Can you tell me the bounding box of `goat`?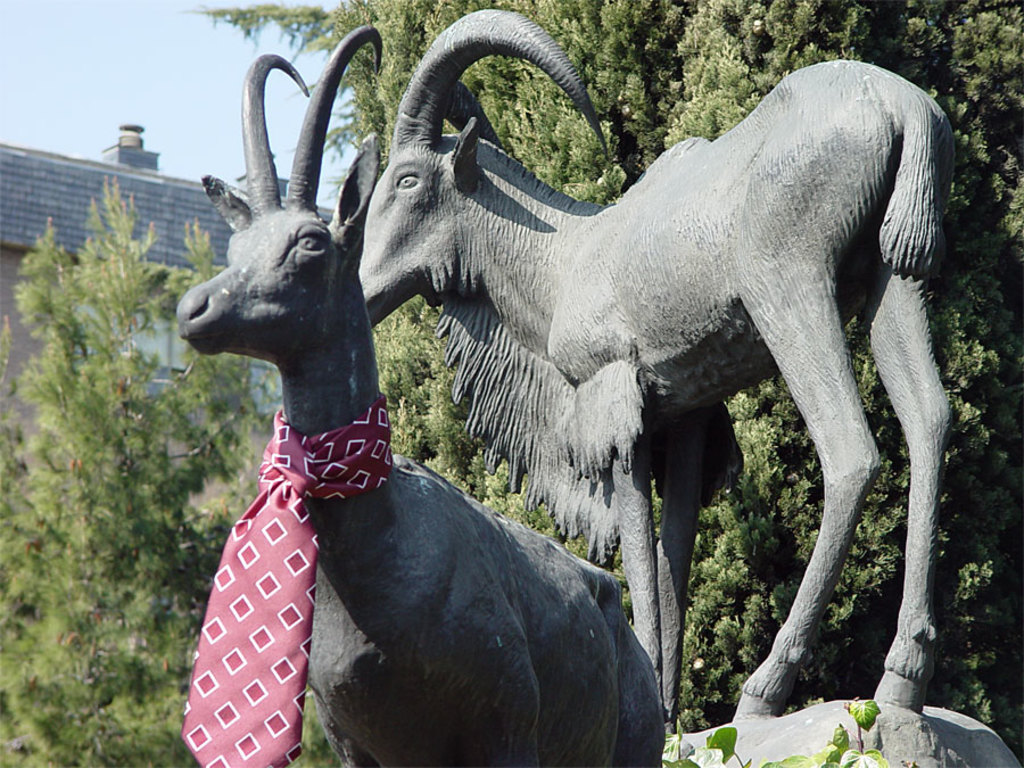
region(179, 24, 663, 767).
